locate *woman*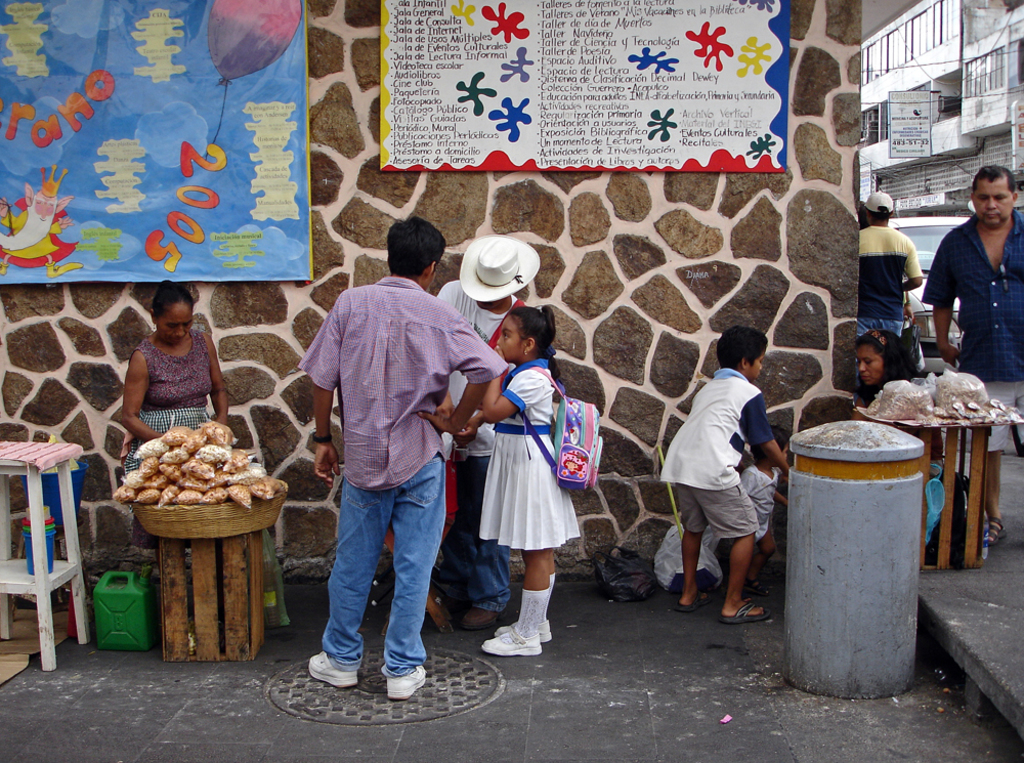
98,296,241,457
